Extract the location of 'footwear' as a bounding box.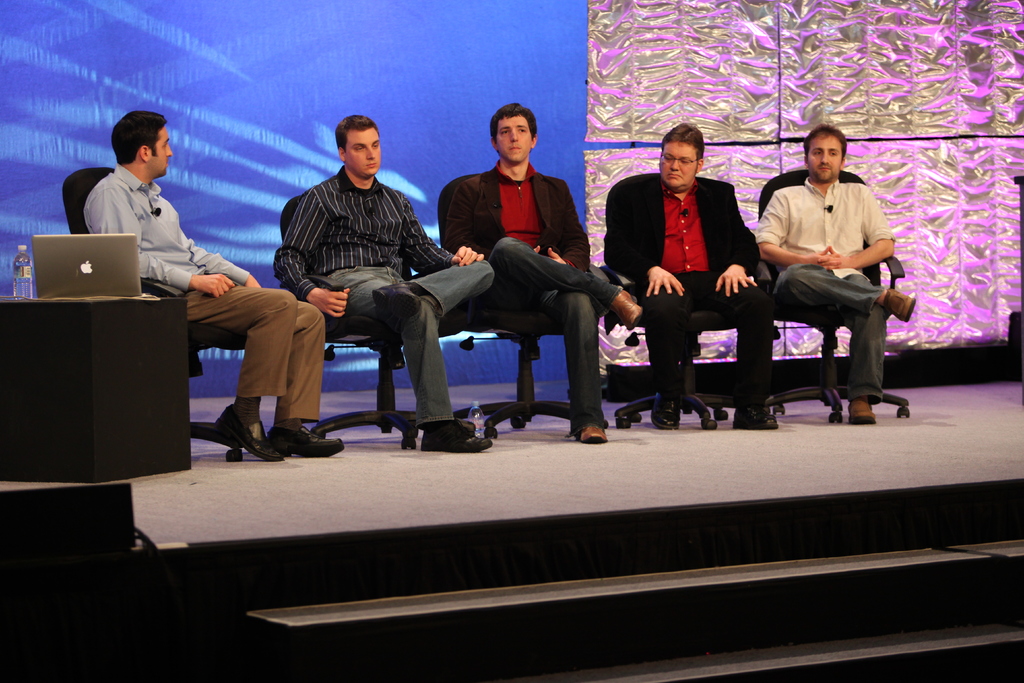
{"x1": 650, "y1": 393, "x2": 680, "y2": 431}.
